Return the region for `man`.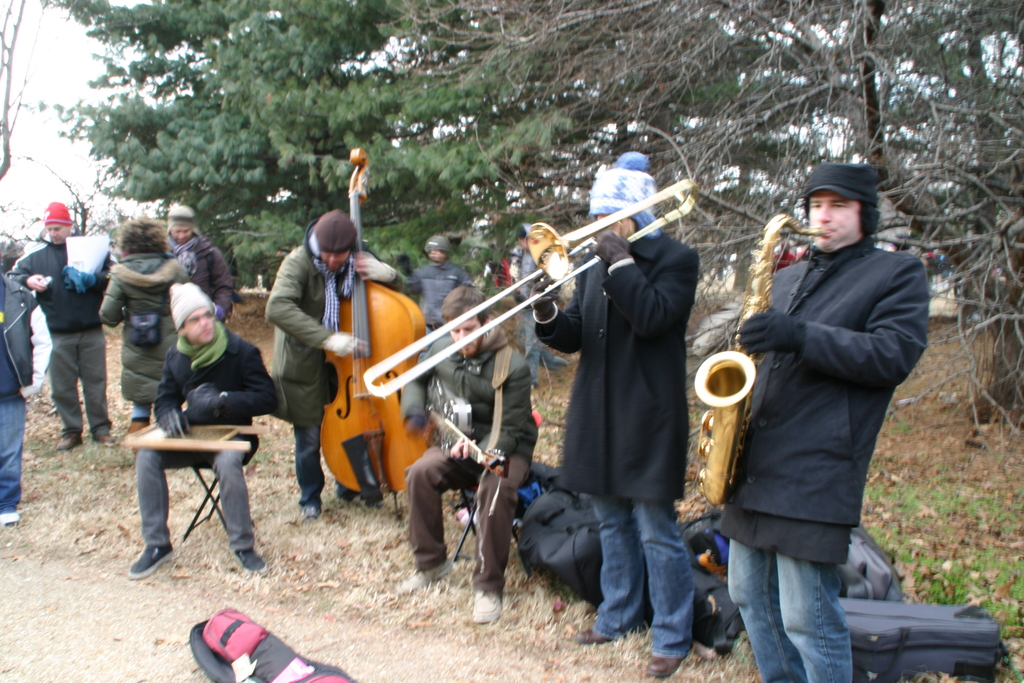
(left=526, top=165, right=701, bottom=677).
